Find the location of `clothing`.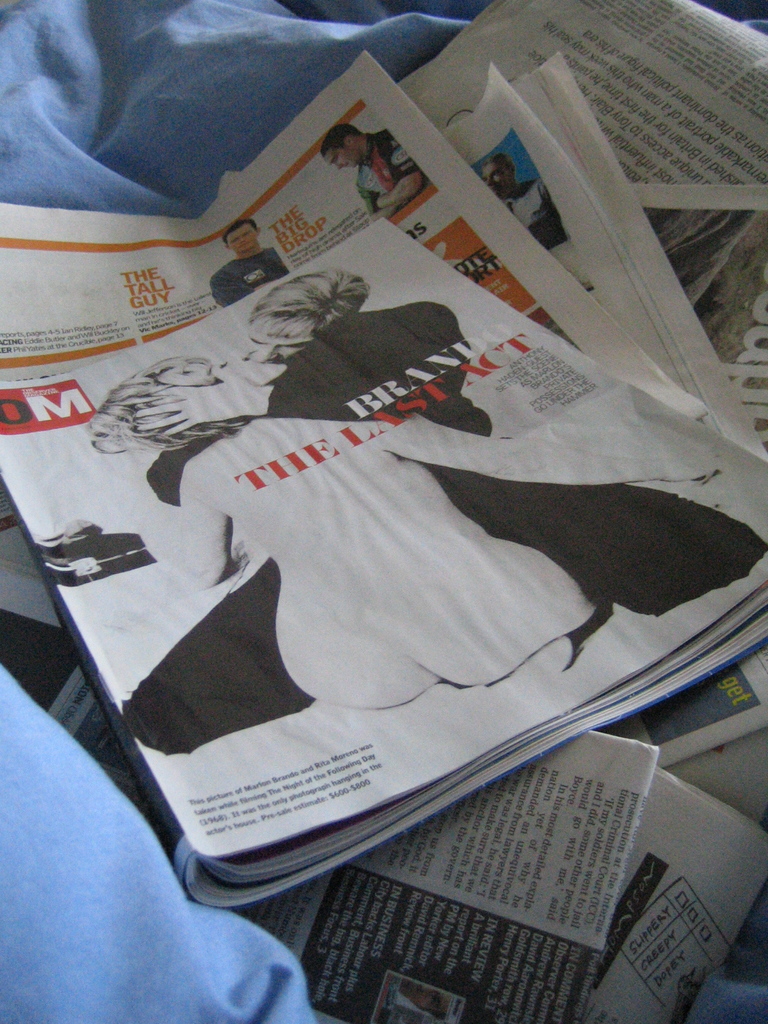
Location: (205, 241, 291, 314).
